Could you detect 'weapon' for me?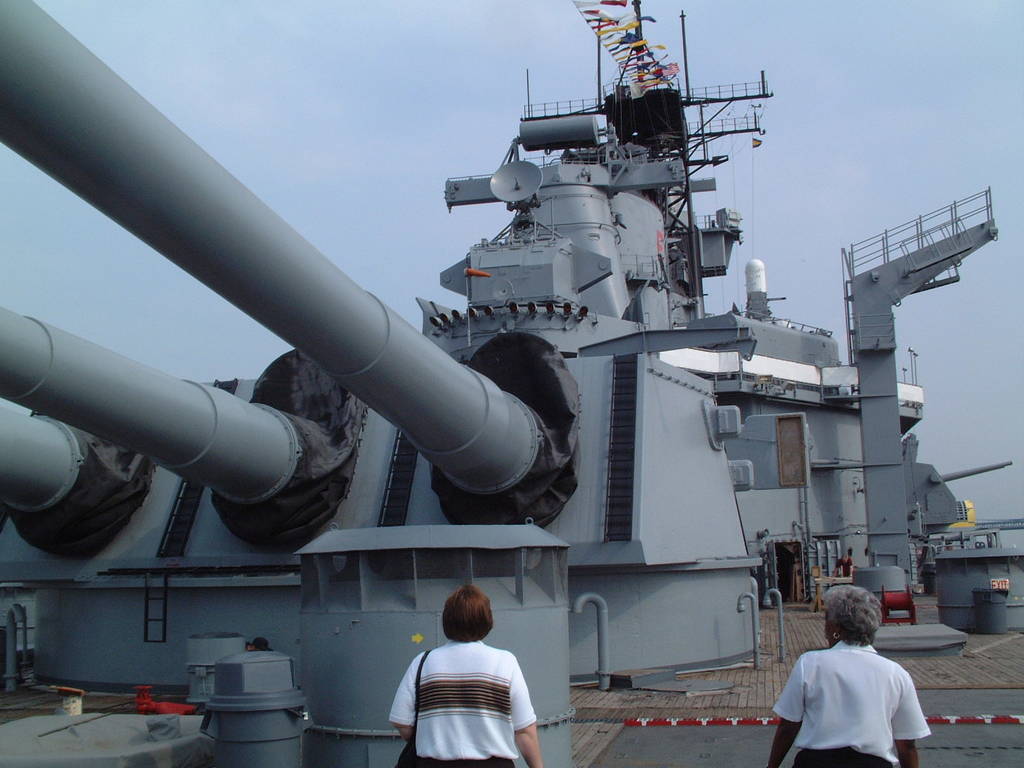
Detection result: [left=922, top=458, right=1018, bottom=491].
